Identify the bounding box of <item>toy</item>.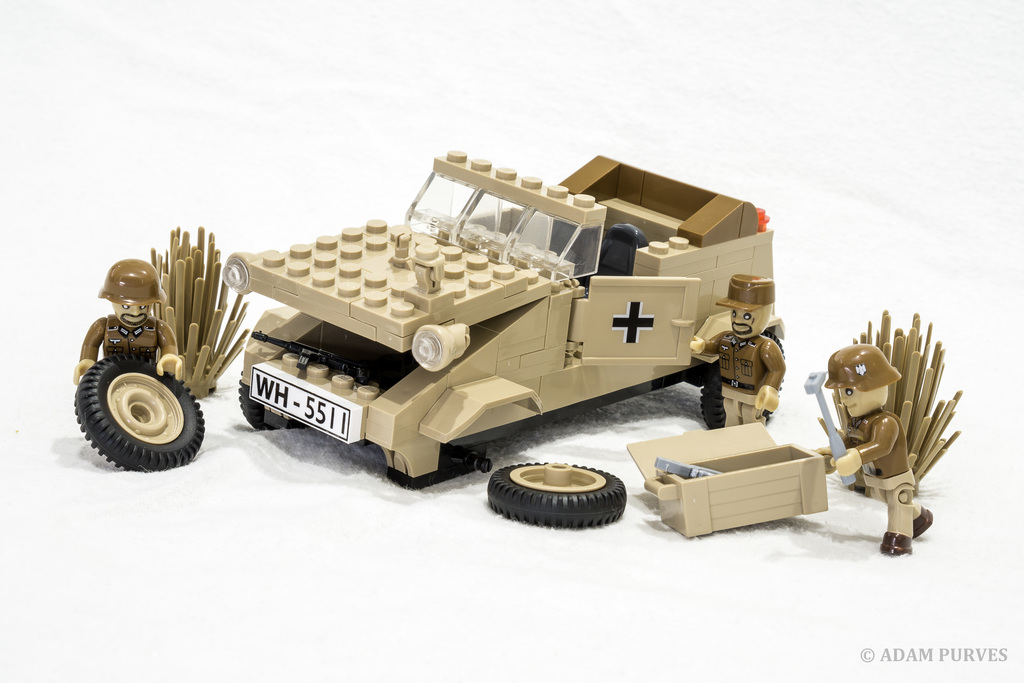
l=493, t=457, r=621, b=530.
